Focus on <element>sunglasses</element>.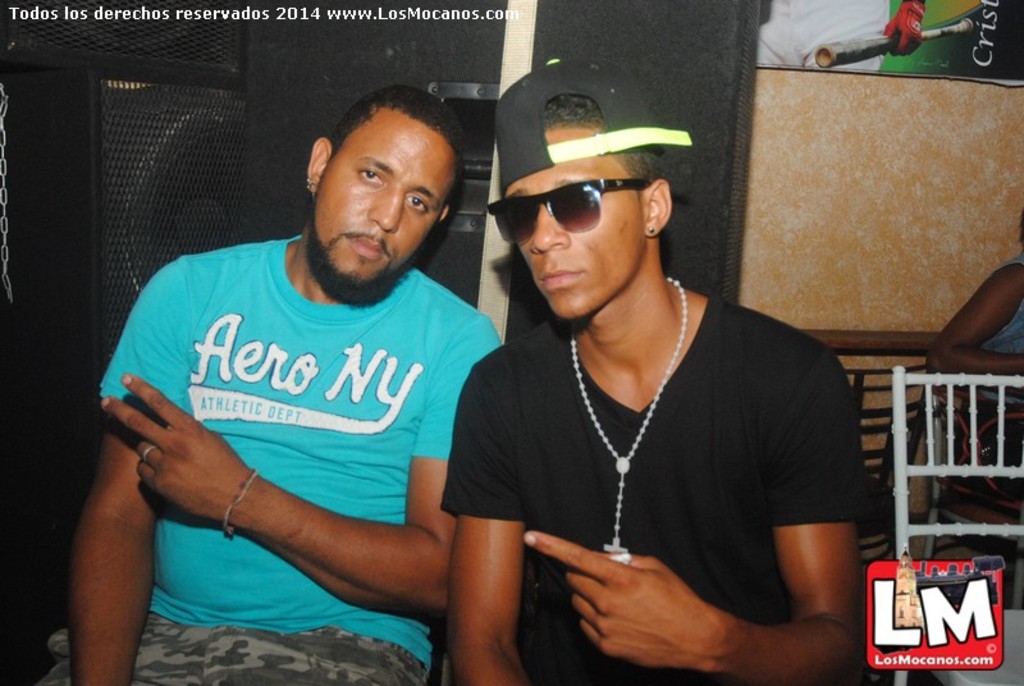
Focused at l=486, t=178, r=648, b=244.
